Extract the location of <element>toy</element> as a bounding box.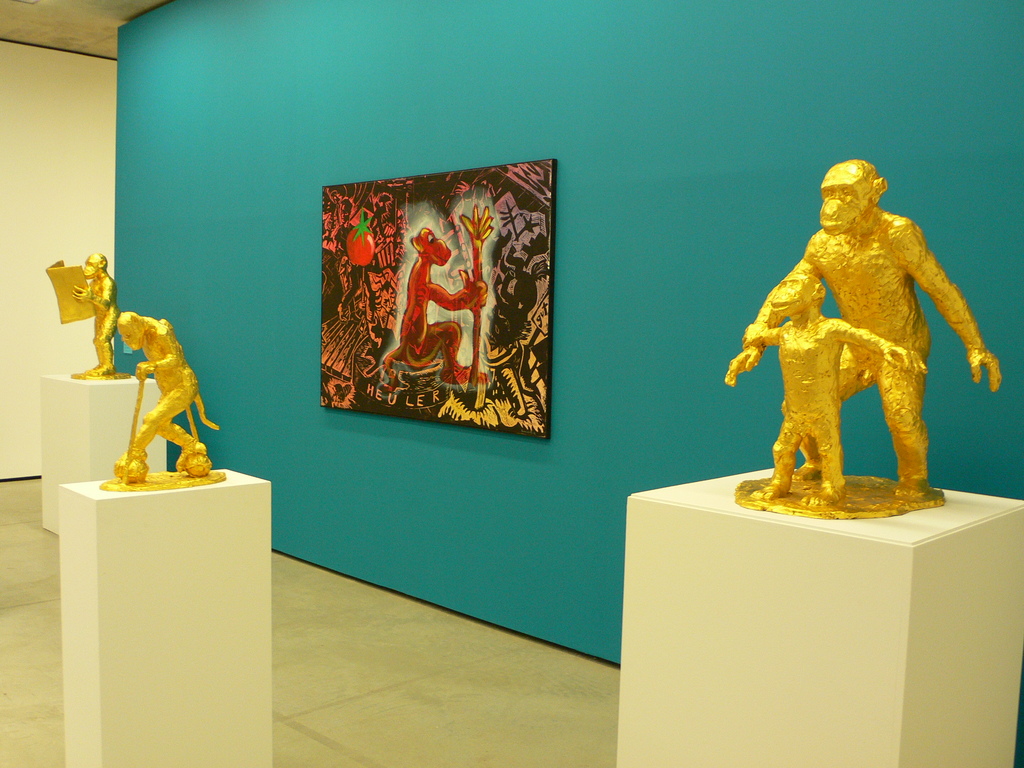
box=[68, 260, 209, 499].
